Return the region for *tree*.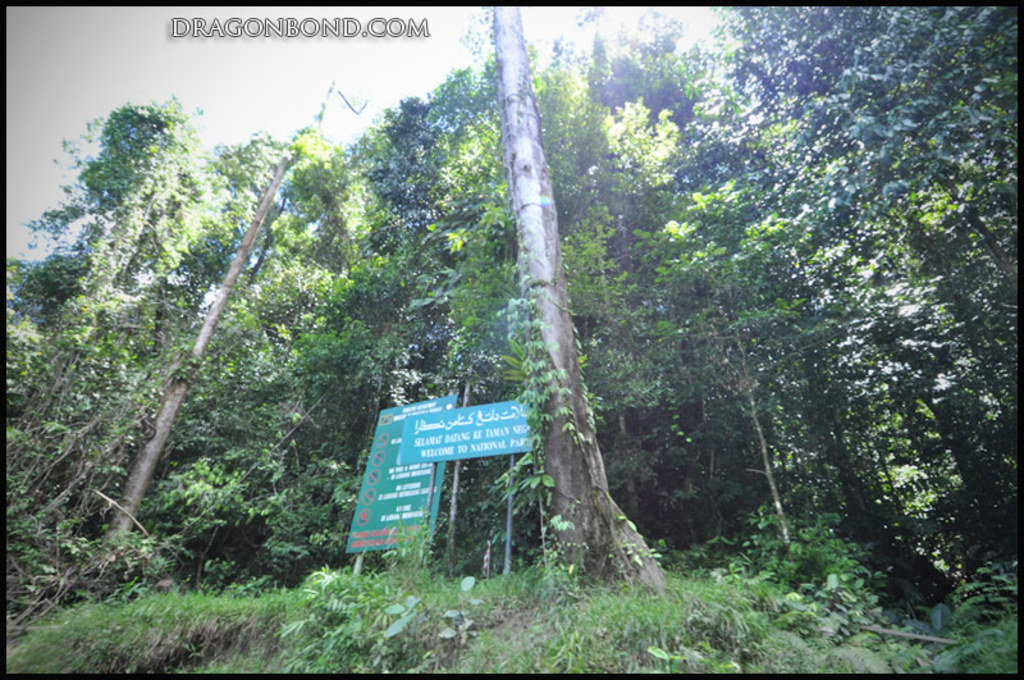
442 10 662 599.
